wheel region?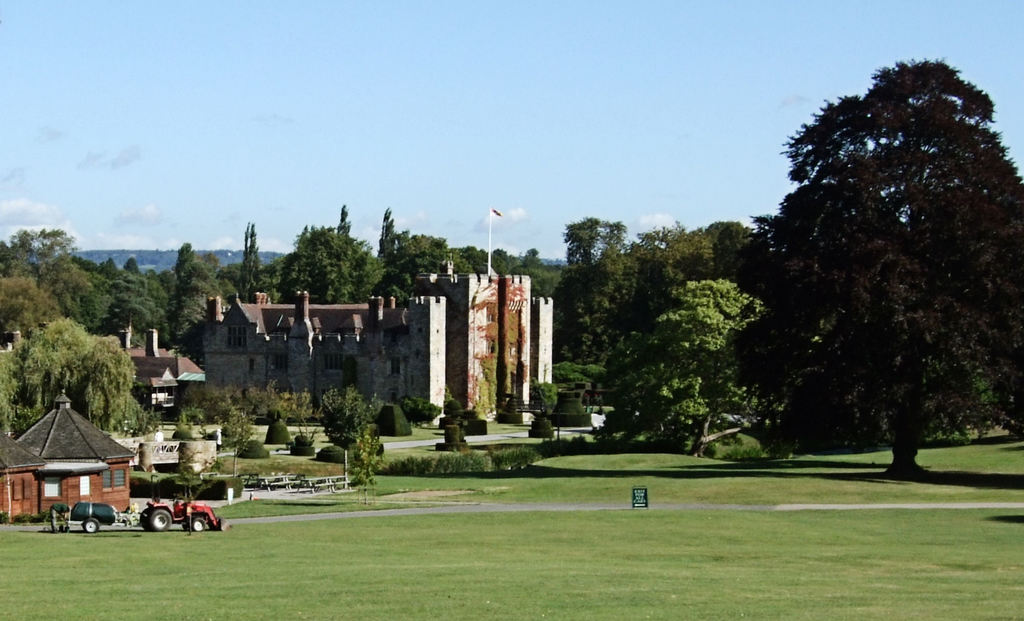
left=84, top=520, right=105, bottom=534
